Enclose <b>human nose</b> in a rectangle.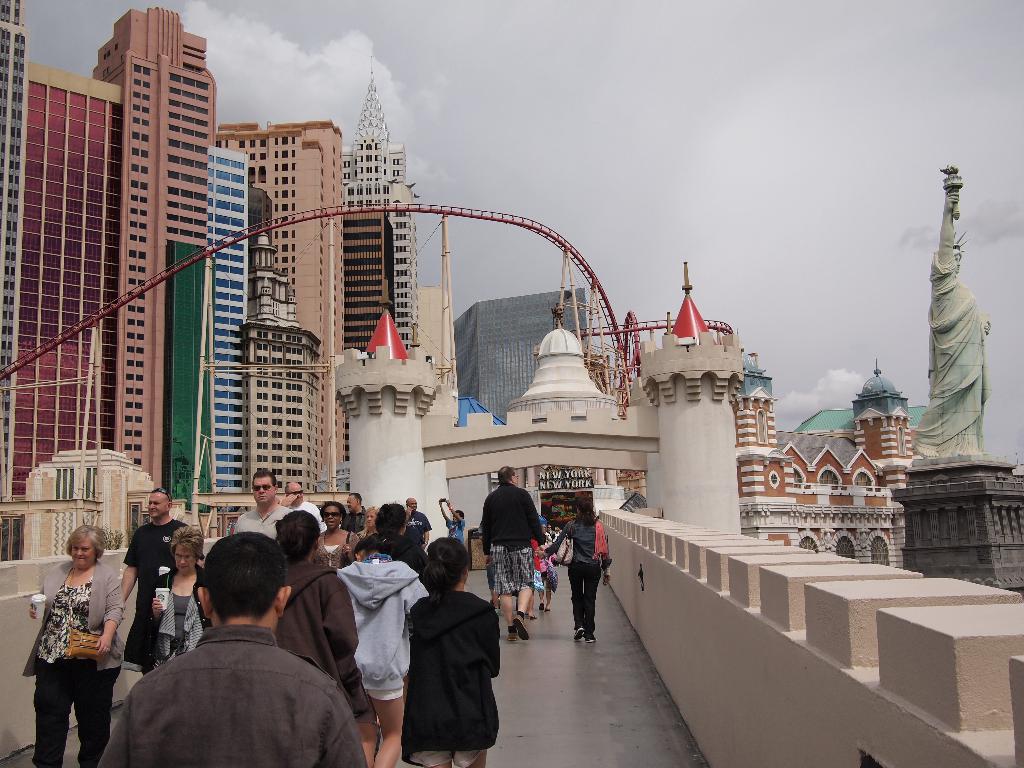
179:557:188:568.
